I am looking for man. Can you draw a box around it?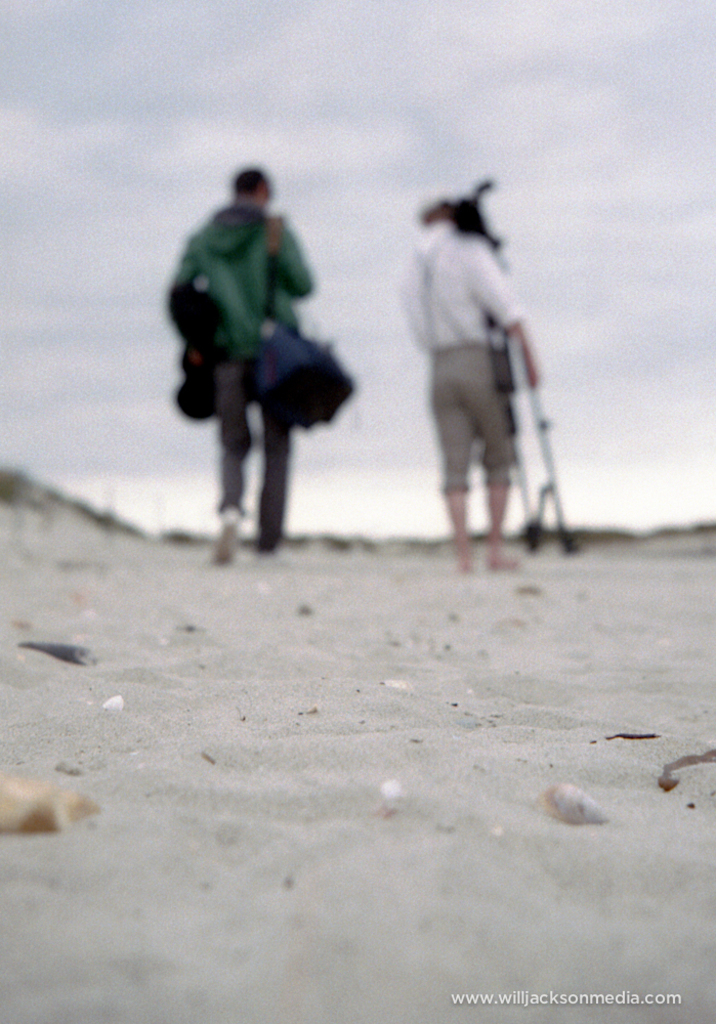
Sure, the bounding box is 389,190,545,575.
